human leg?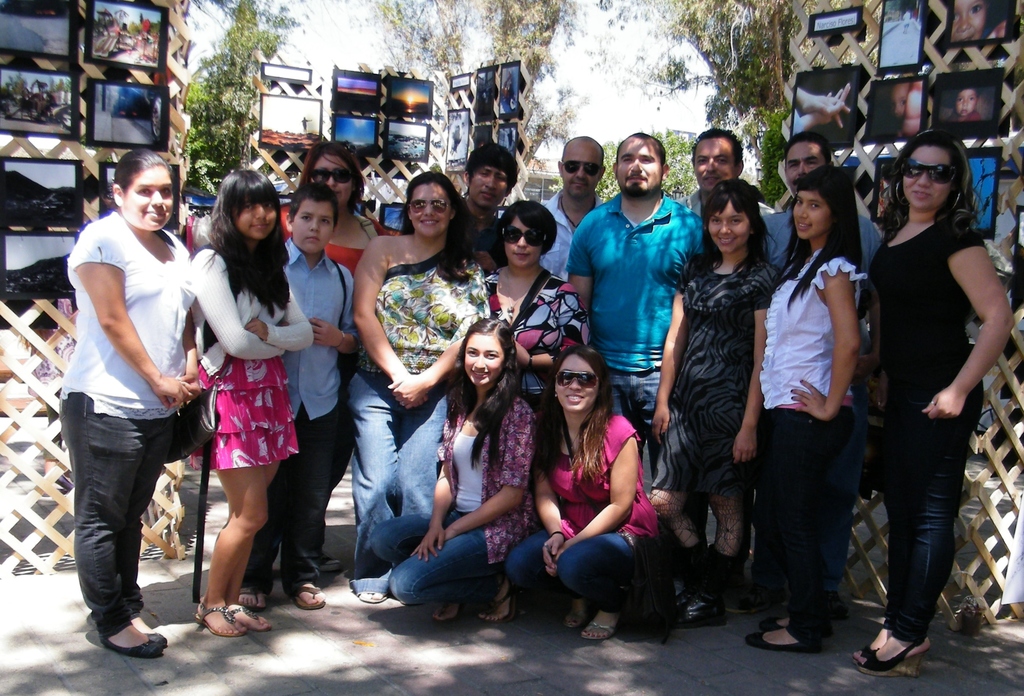
<region>744, 405, 858, 652</region>
